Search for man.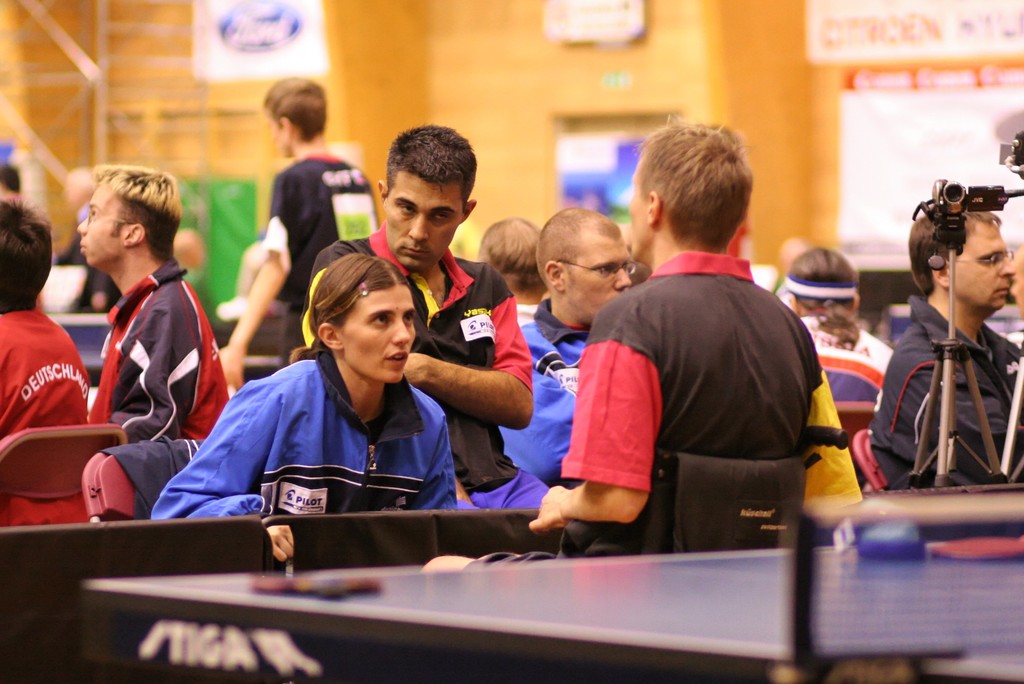
Found at crop(294, 125, 555, 514).
